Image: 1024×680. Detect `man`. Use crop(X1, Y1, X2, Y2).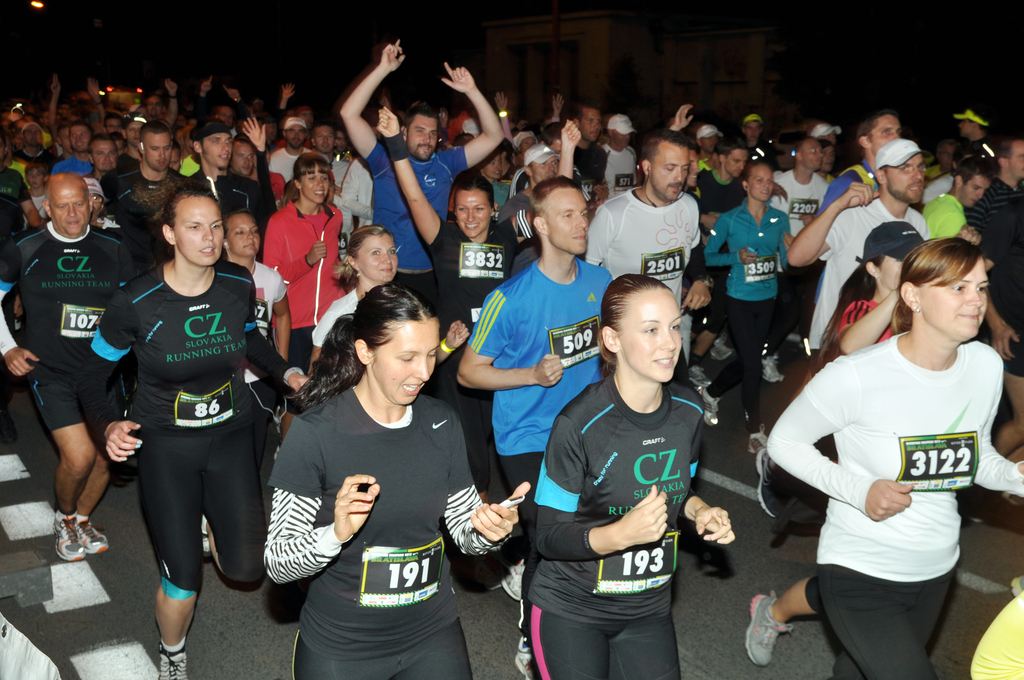
crop(81, 139, 126, 190).
